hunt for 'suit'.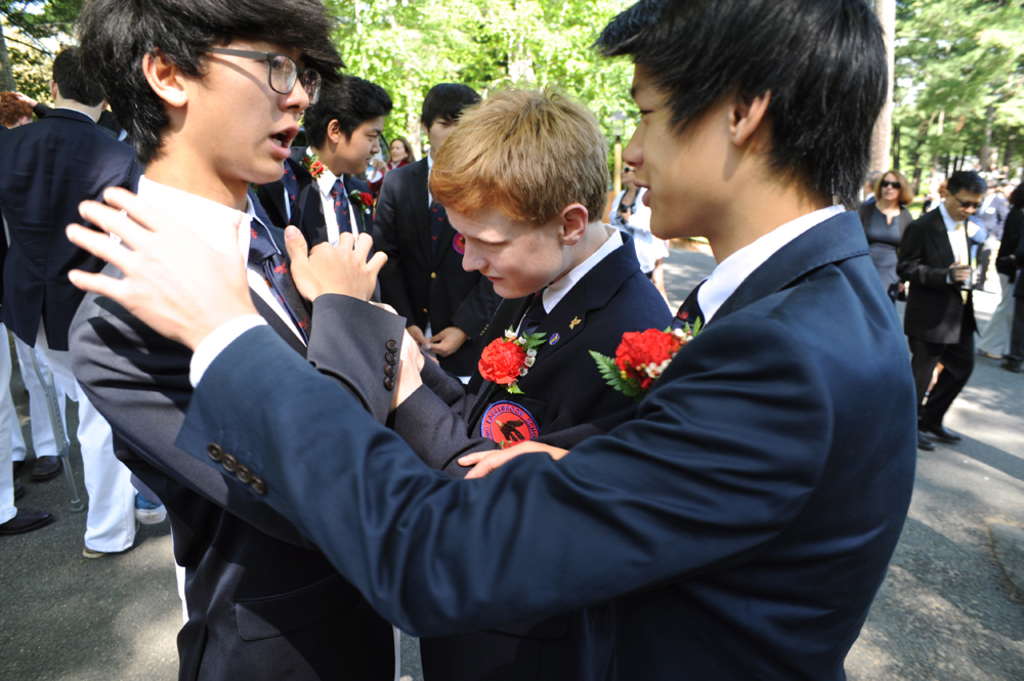
Hunted down at left=385, top=222, right=679, bottom=680.
